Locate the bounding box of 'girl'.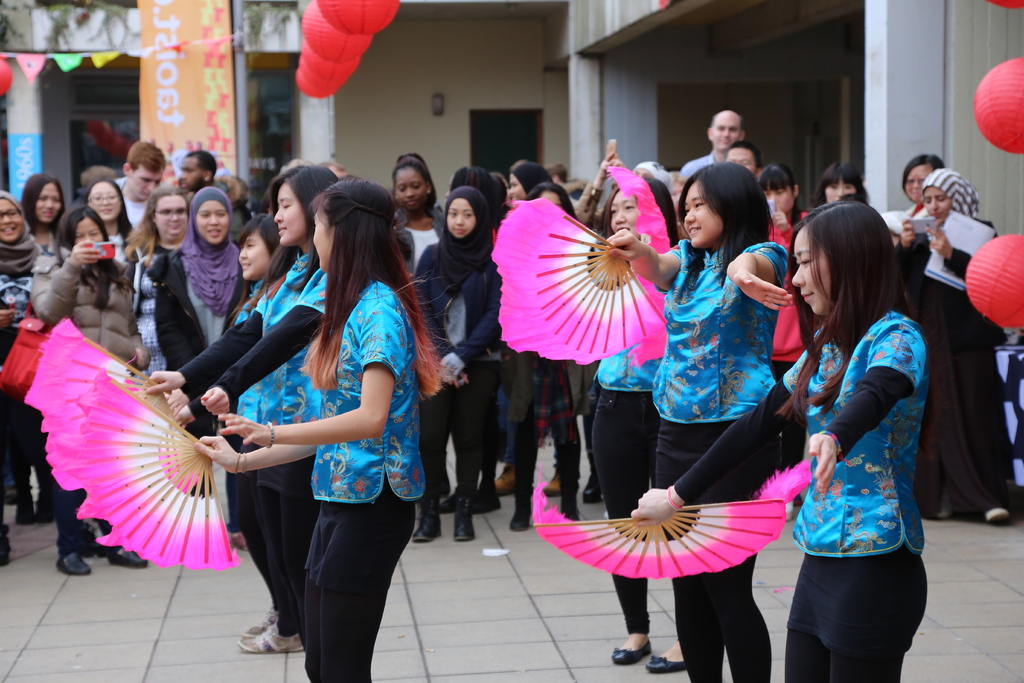
Bounding box: 760 160 819 383.
